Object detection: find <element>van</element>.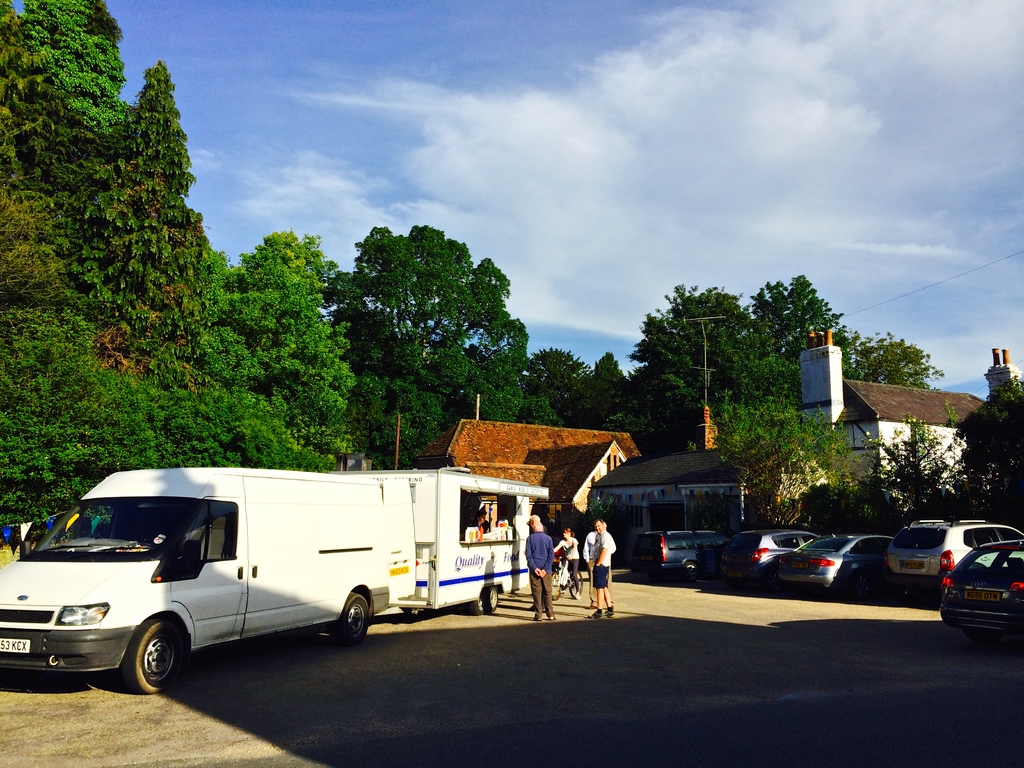
crop(0, 461, 417, 692).
